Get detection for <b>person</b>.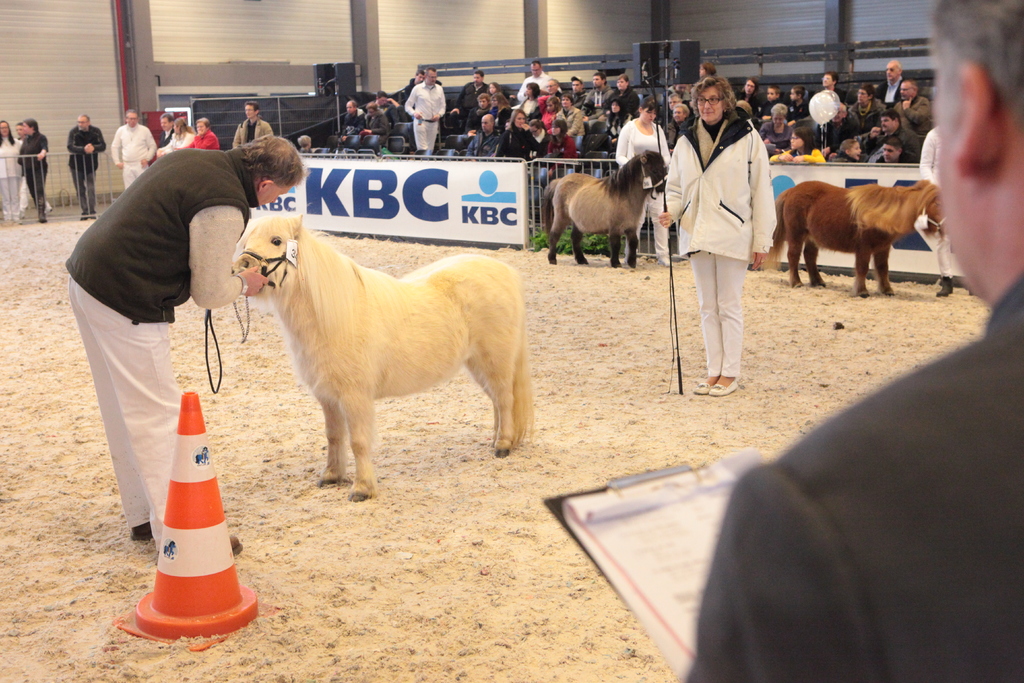
Detection: BBox(664, 75, 775, 398).
